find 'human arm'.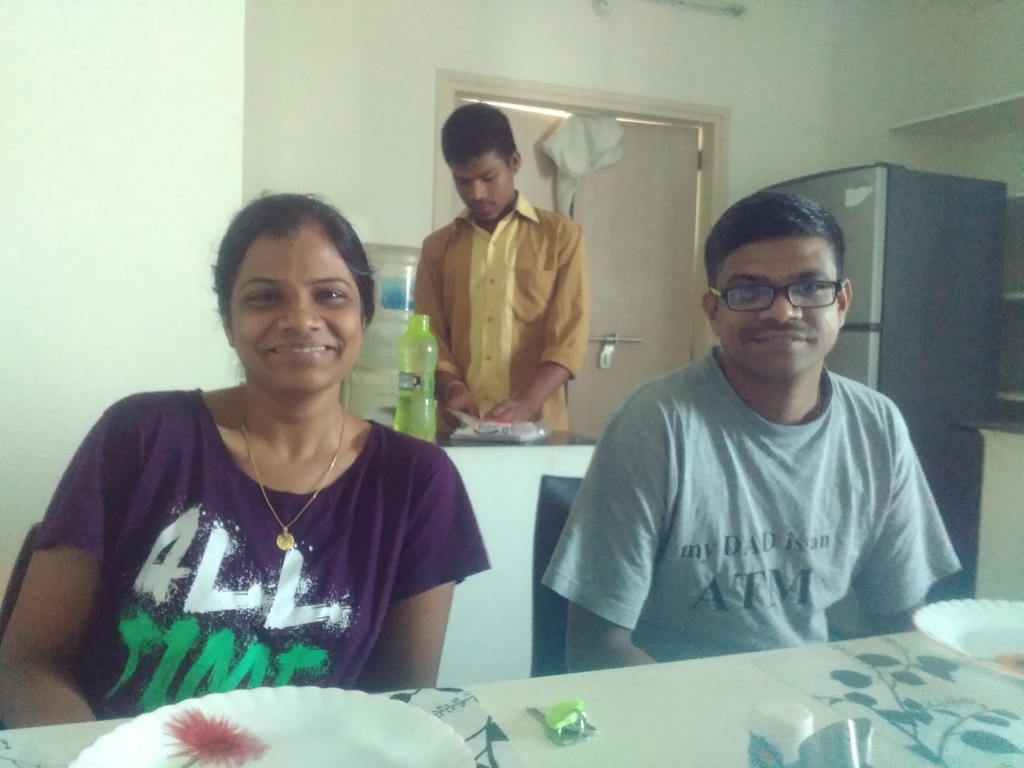
rect(495, 208, 594, 425).
